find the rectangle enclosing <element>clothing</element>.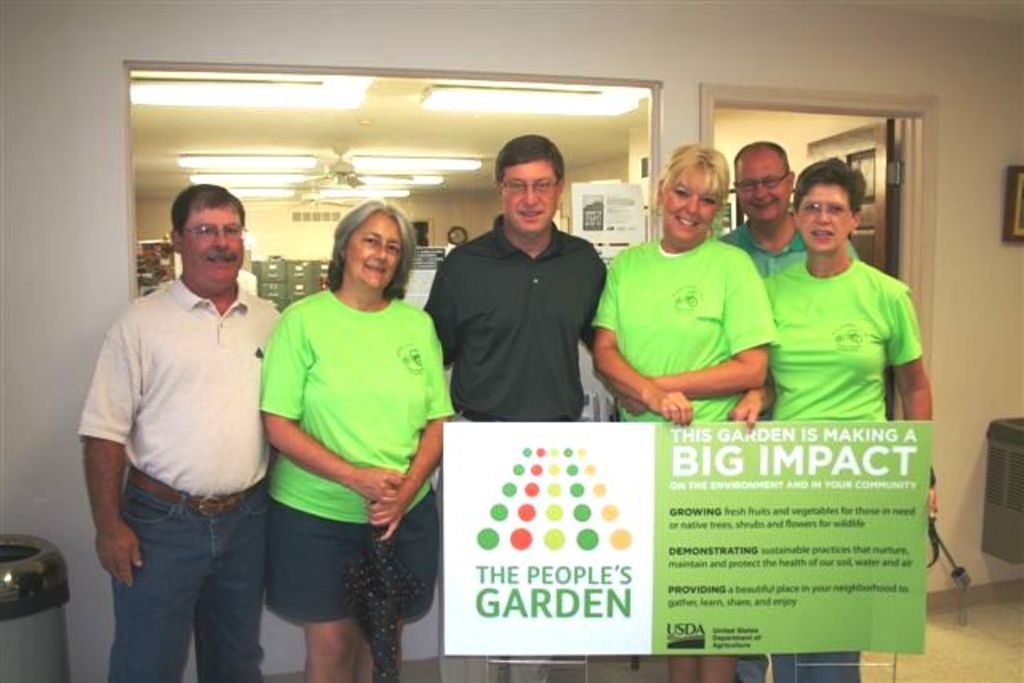
[80,278,283,681].
